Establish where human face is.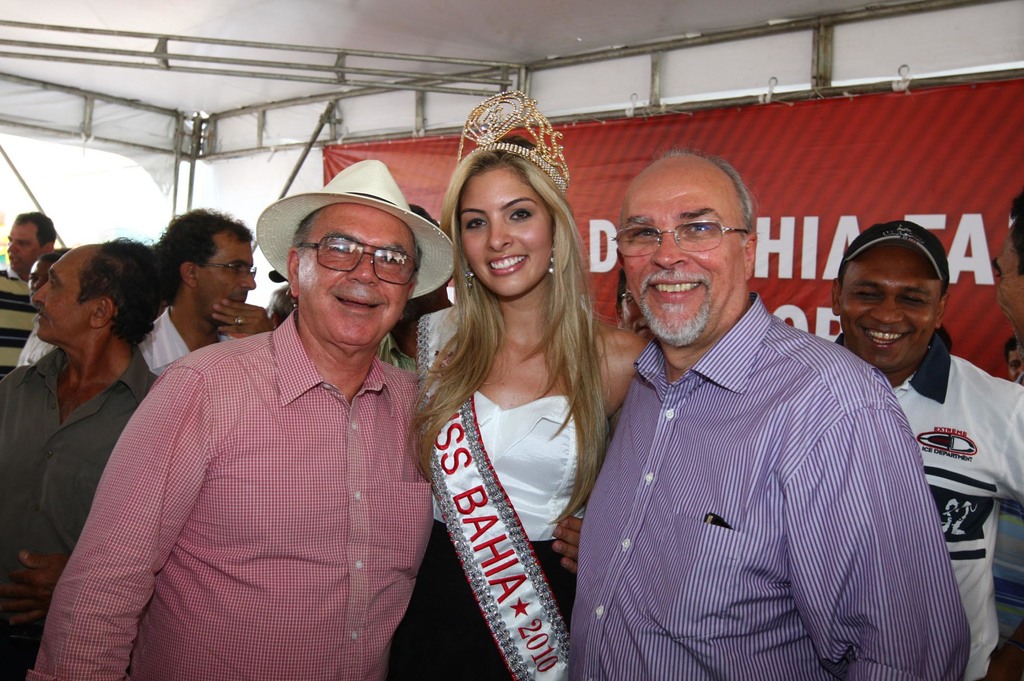
Established at (left=458, top=169, right=555, bottom=295).
